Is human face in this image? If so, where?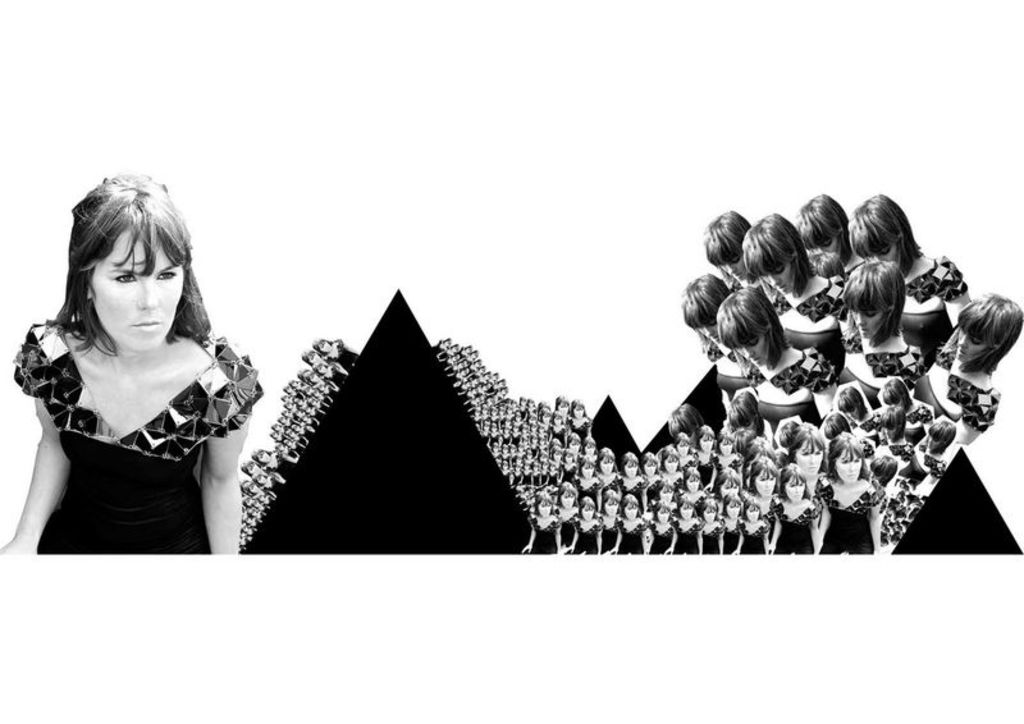
Yes, at {"x1": 645, "y1": 458, "x2": 654, "y2": 473}.
